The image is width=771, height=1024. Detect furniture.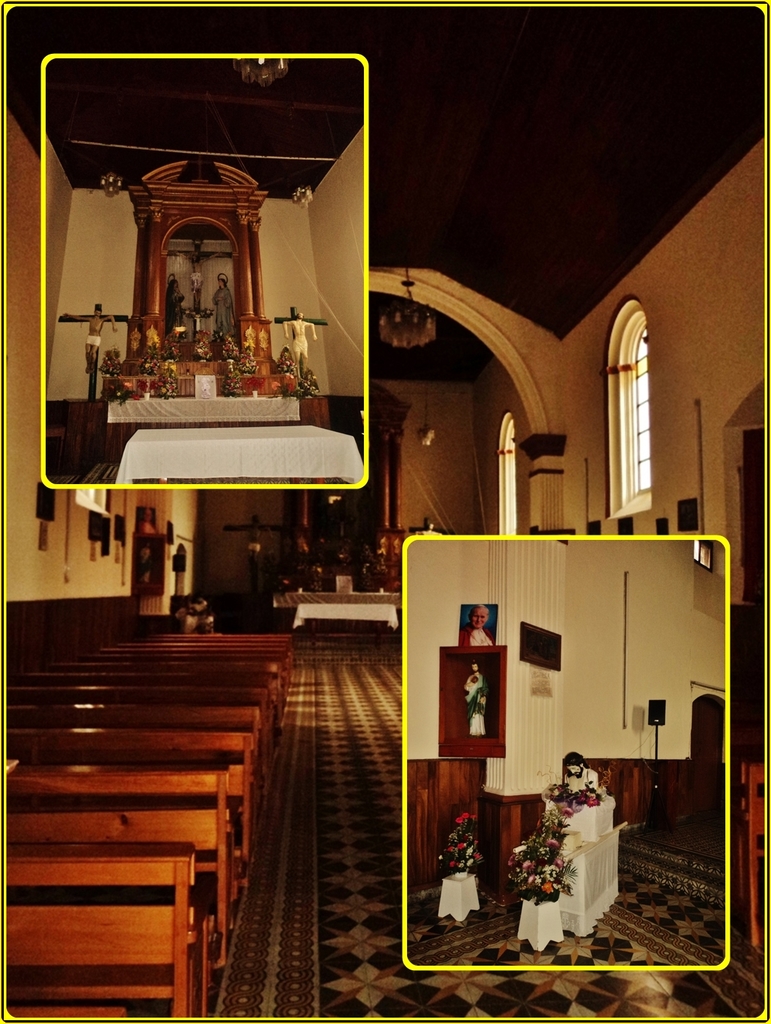
Detection: l=738, t=765, r=770, b=949.
